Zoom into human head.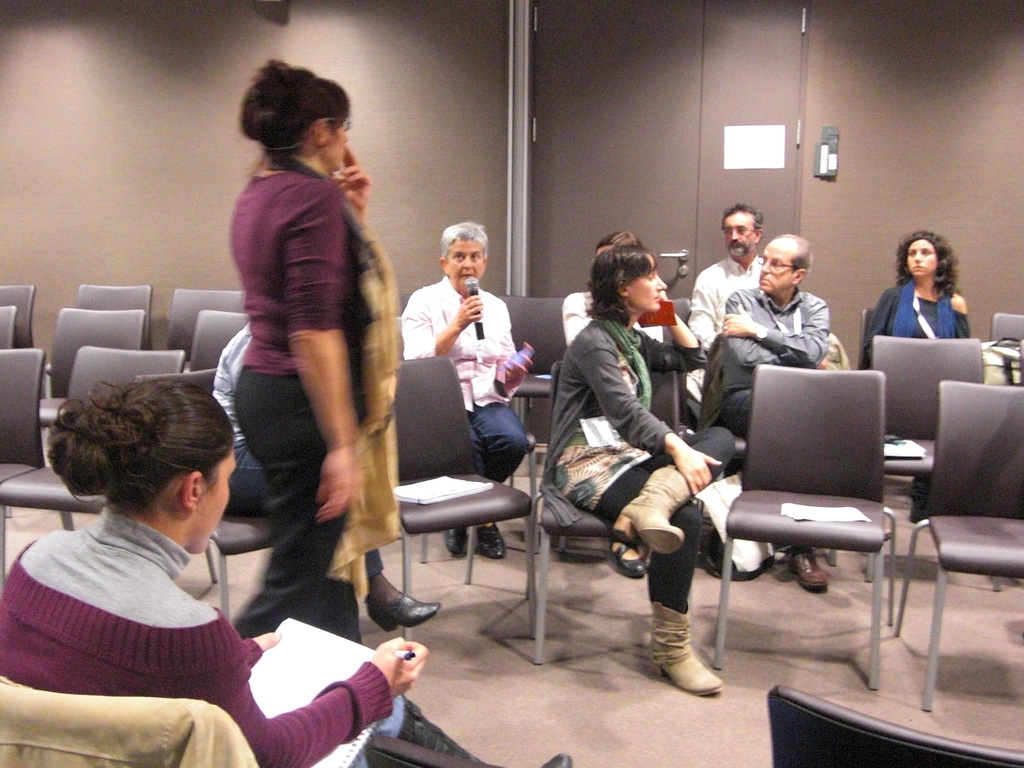
Zoom target: 721 204 764 260.
